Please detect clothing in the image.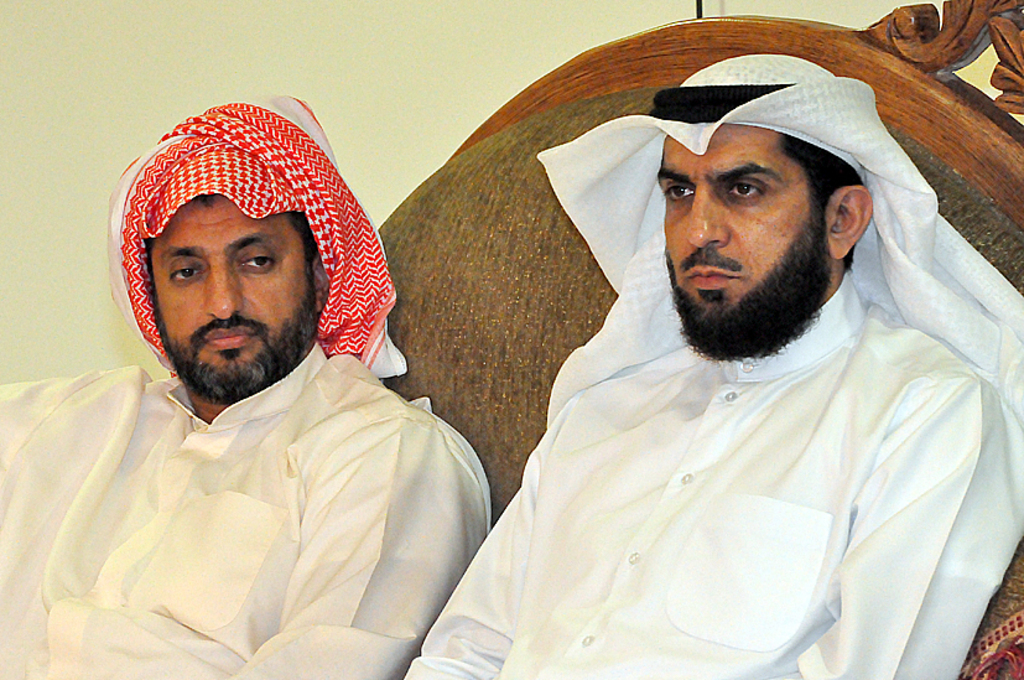
bbox=(409, 300, 1023, 679).
